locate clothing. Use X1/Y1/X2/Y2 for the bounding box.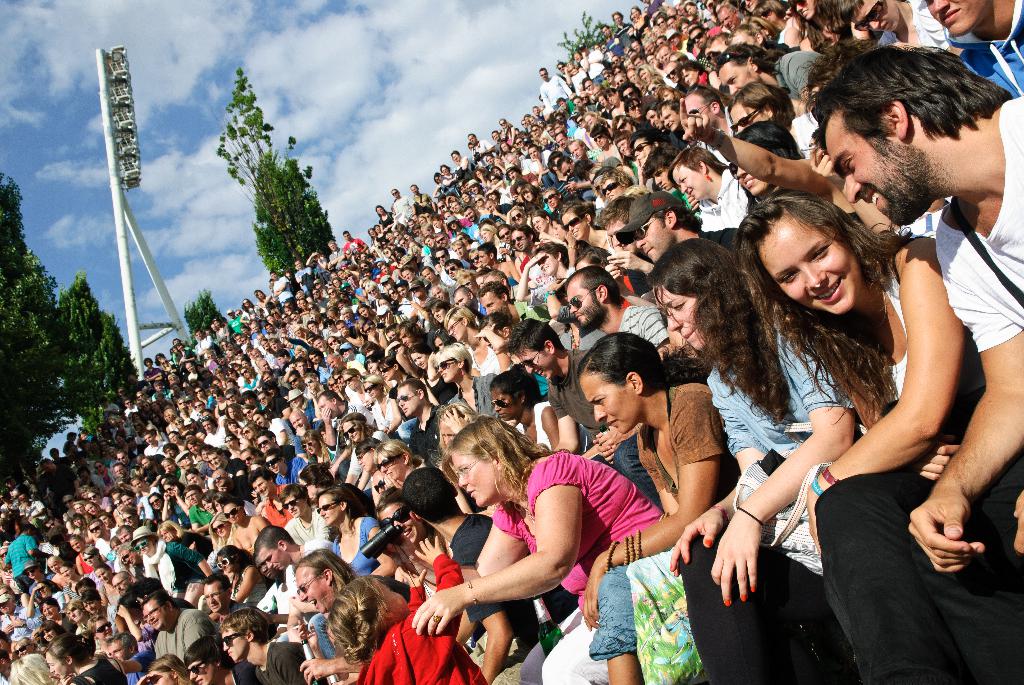
546/345/662/510.
